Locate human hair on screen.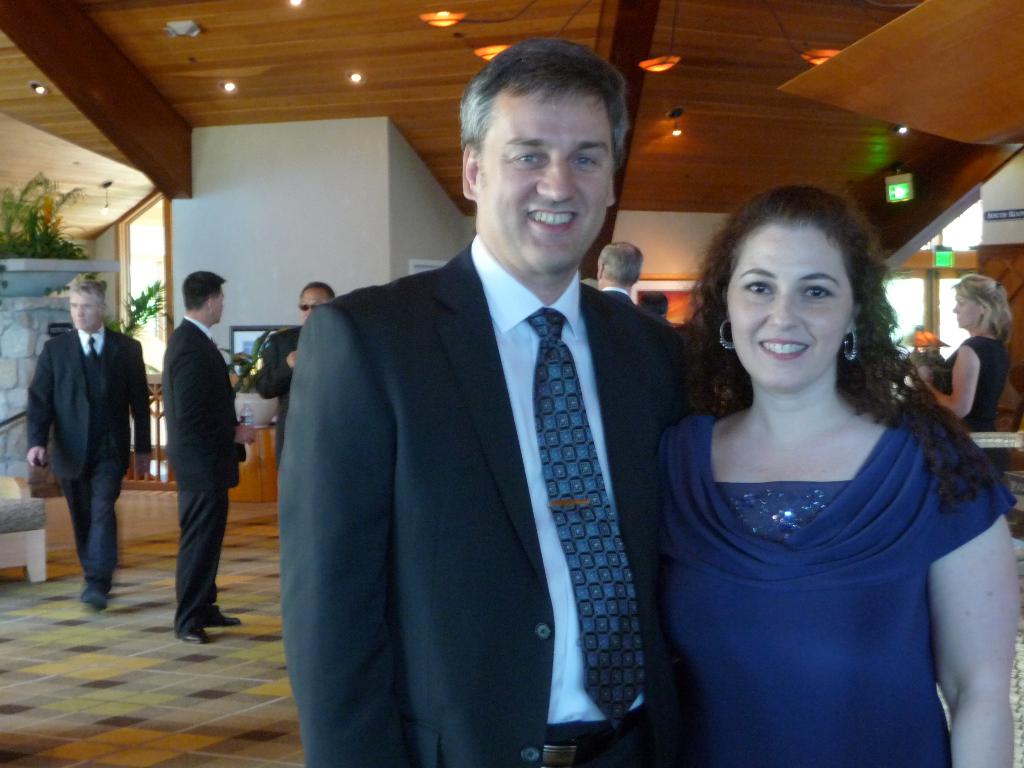
On screen at <box>179,268,227,310</box>.
